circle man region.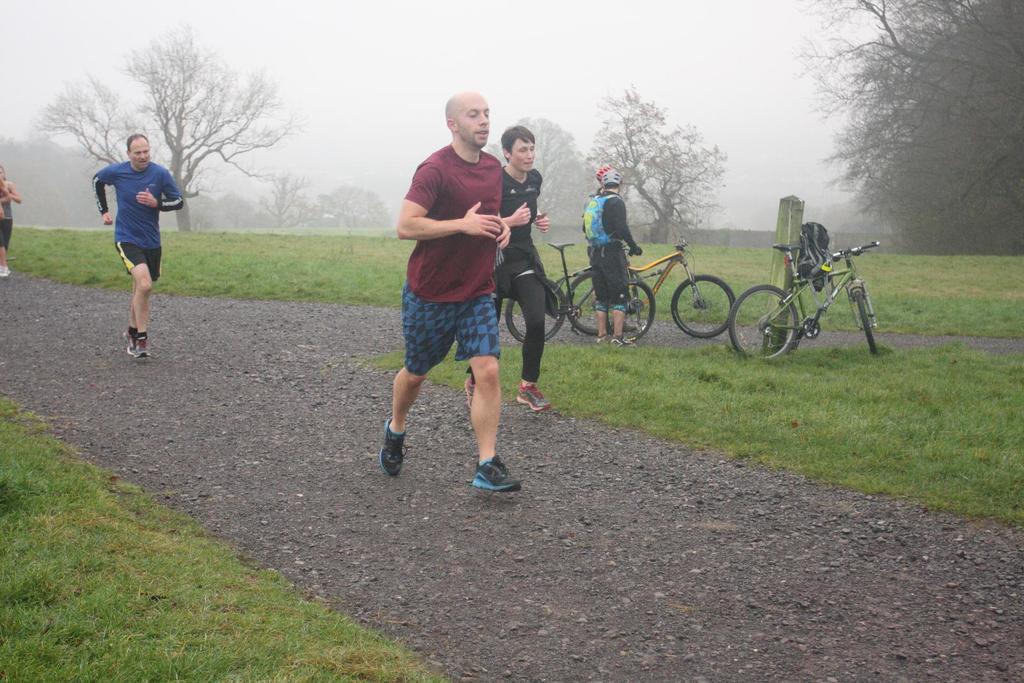
Region: locate(581, 168, 640, 347).
